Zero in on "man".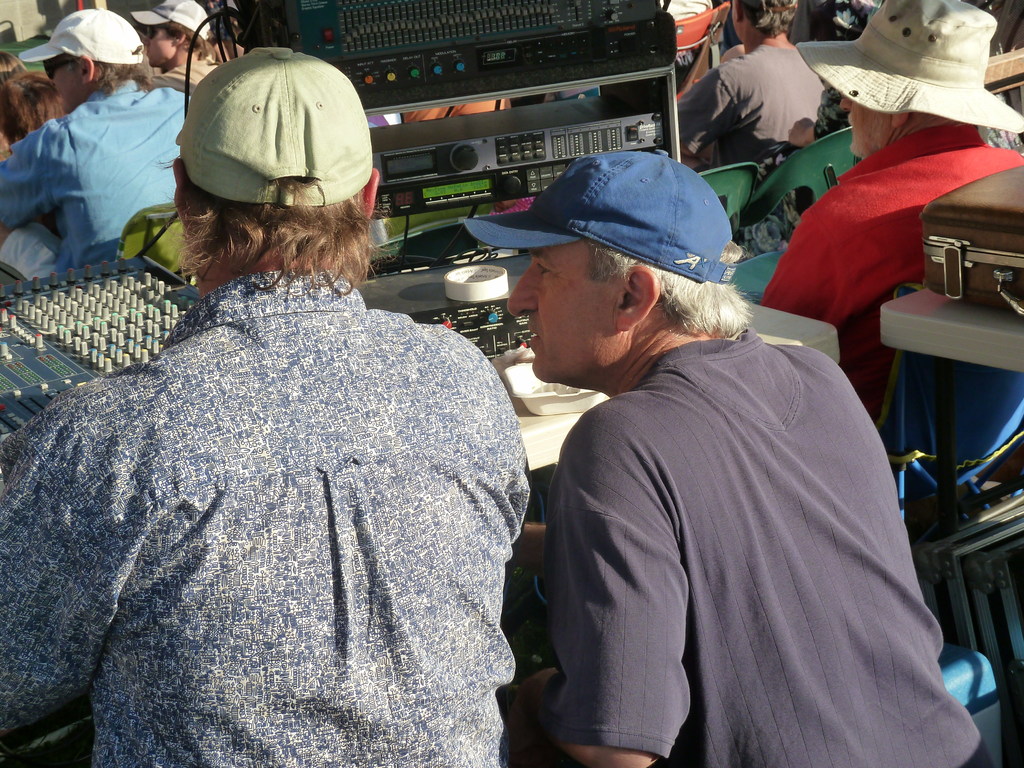
Zeroed in: (0,47,532,767).
